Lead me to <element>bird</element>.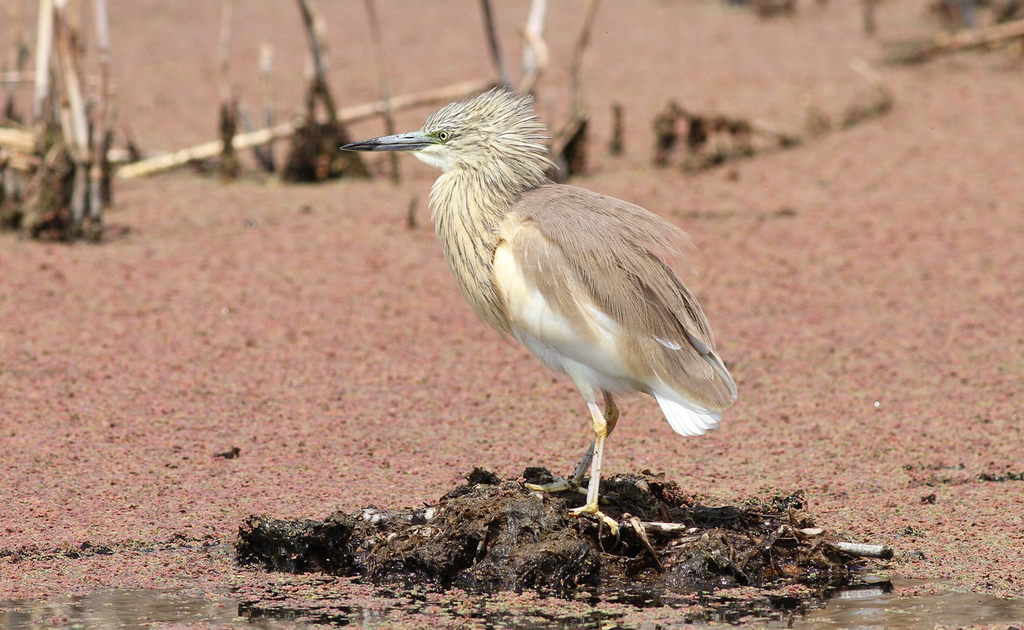
Lead to bbox(334, 90, 743, 546).
